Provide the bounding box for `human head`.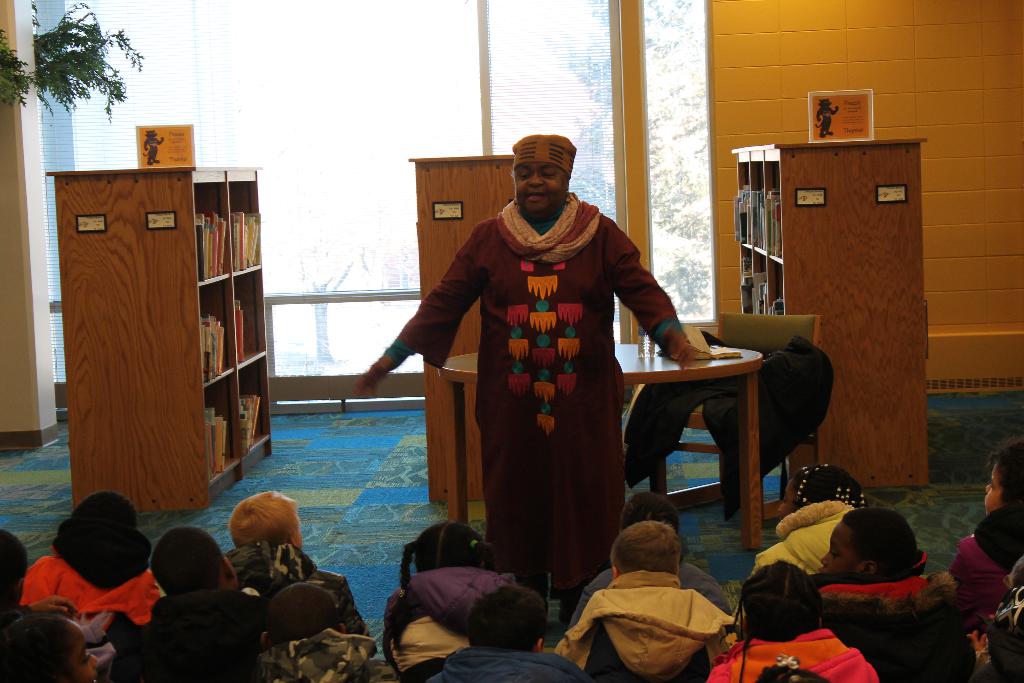
select_region(148, 526, 241, 591).
